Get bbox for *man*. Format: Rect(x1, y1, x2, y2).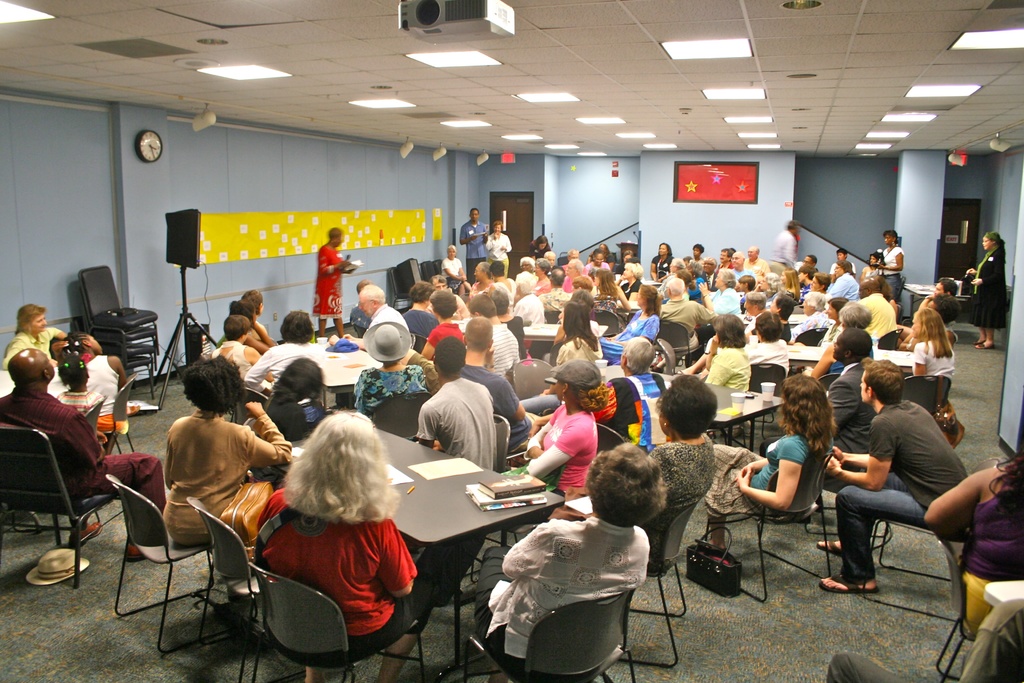
Rect(739, 290, 765, 331).
